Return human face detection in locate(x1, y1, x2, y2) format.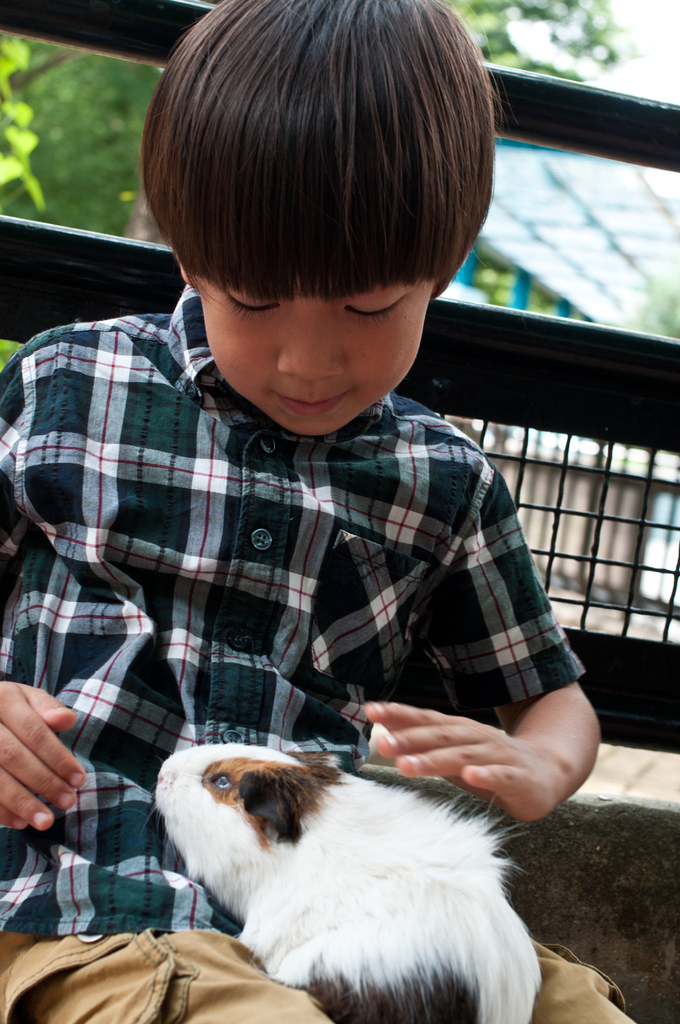
locate(193, 276, 435, 434).
